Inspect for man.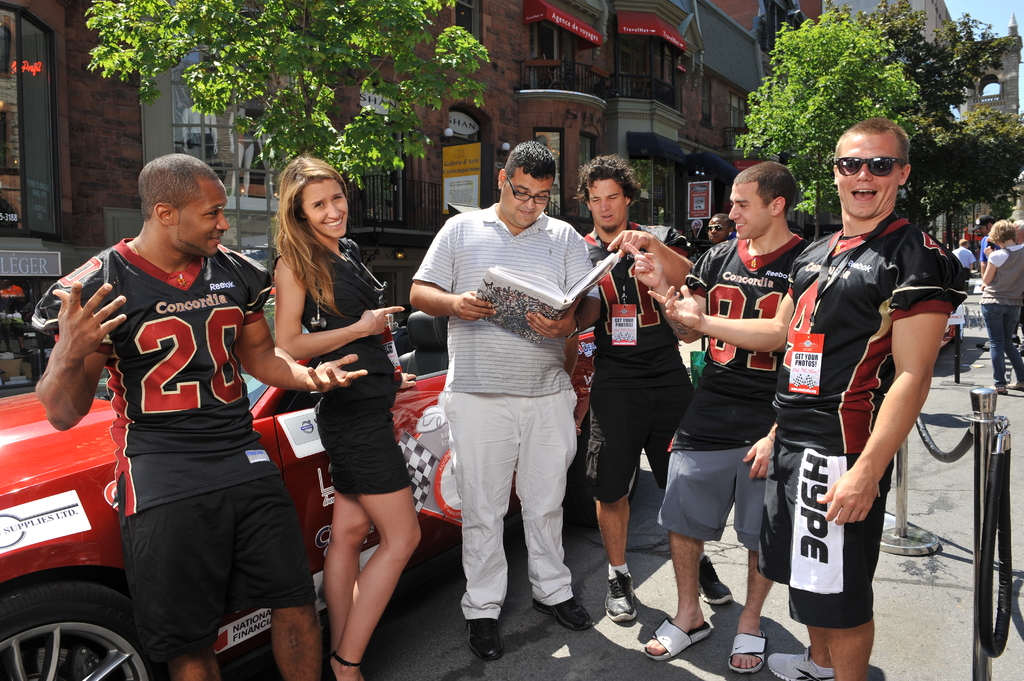
Inspection: bbox=[626, 156, 811, 676].
